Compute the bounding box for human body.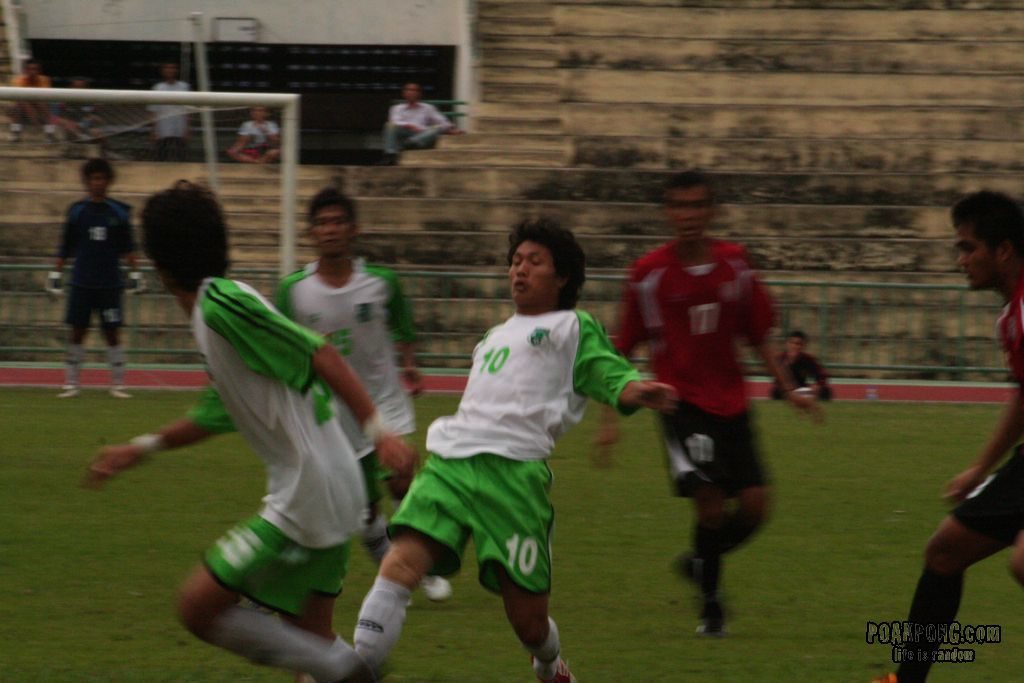
BBox(222, 119, 288, 168).
